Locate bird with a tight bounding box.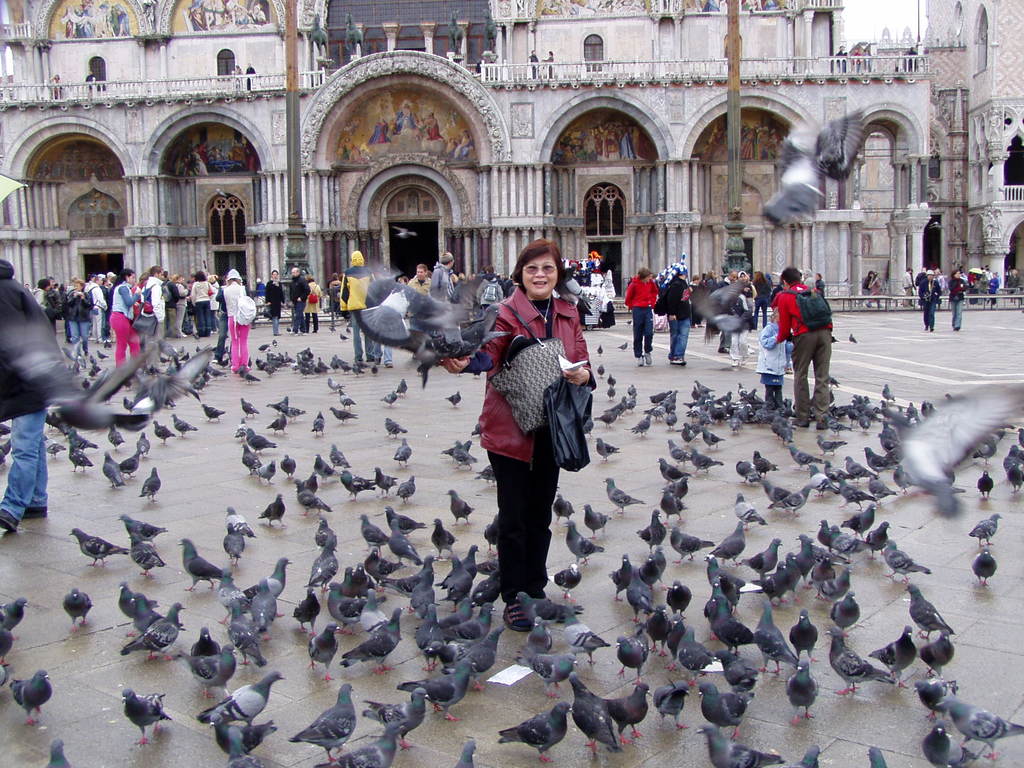
[441,328,519,375].
